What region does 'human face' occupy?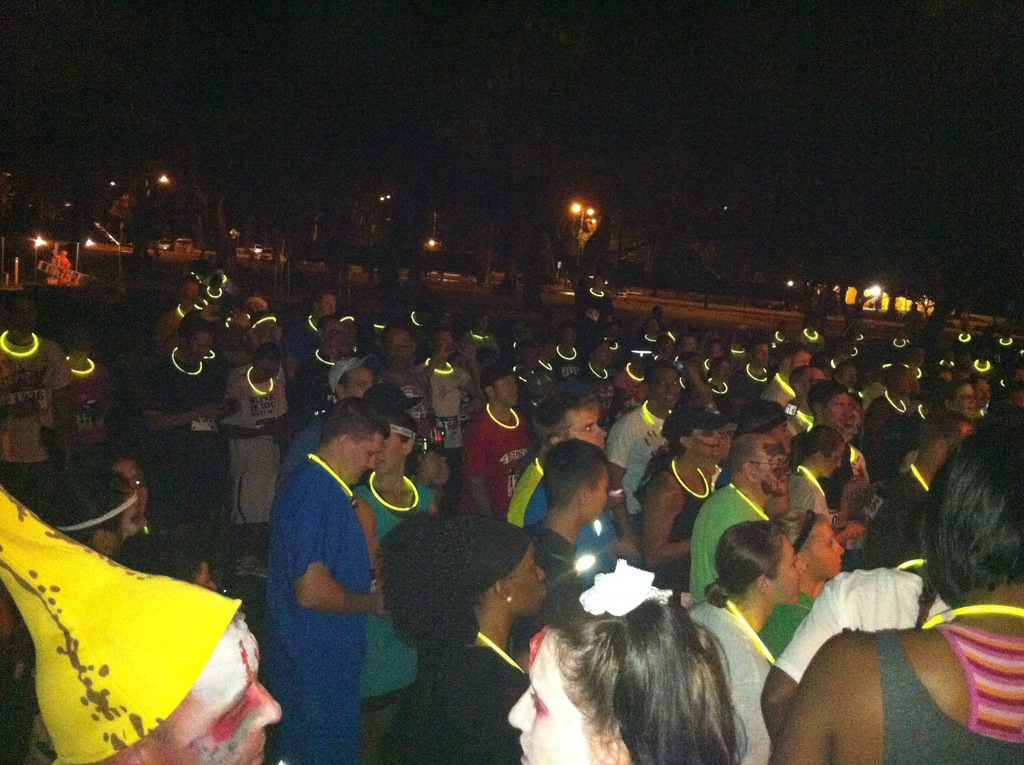
499 637 588 764.
